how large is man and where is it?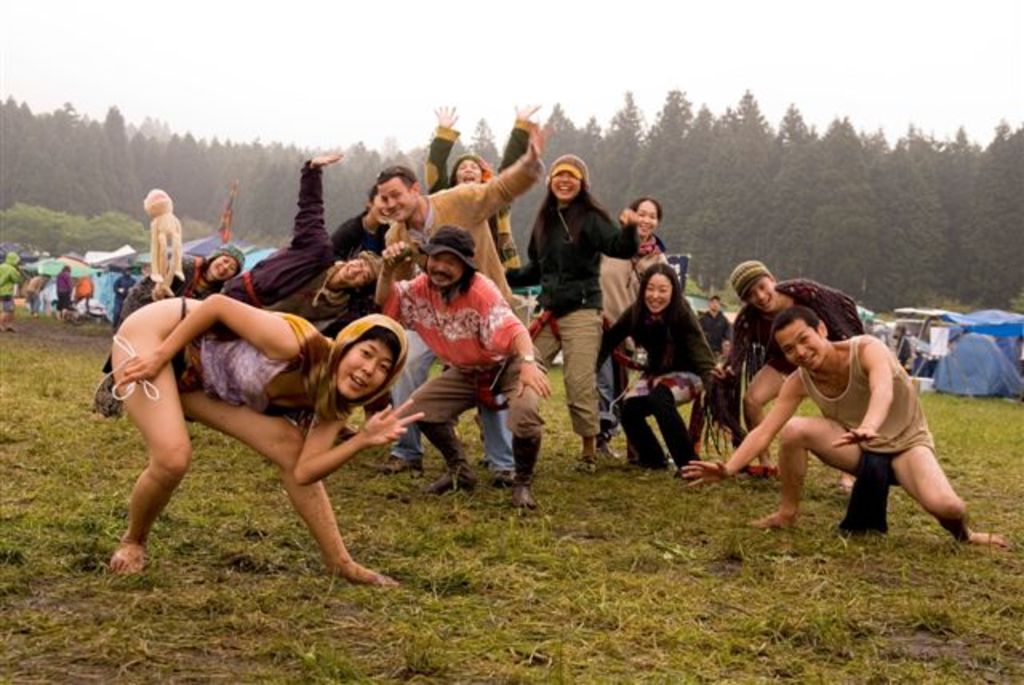
Bounding box: (x1=379, y1=222, x2=547, y2=517).
